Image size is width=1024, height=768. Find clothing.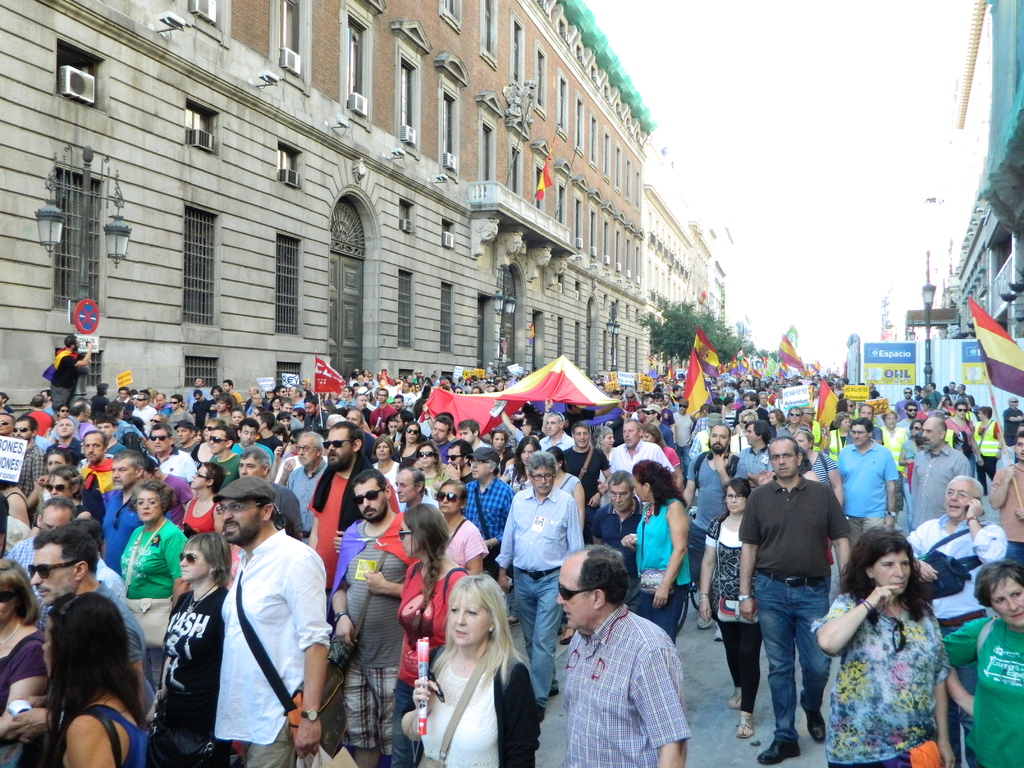
box=[284, 457, 332, 543].
